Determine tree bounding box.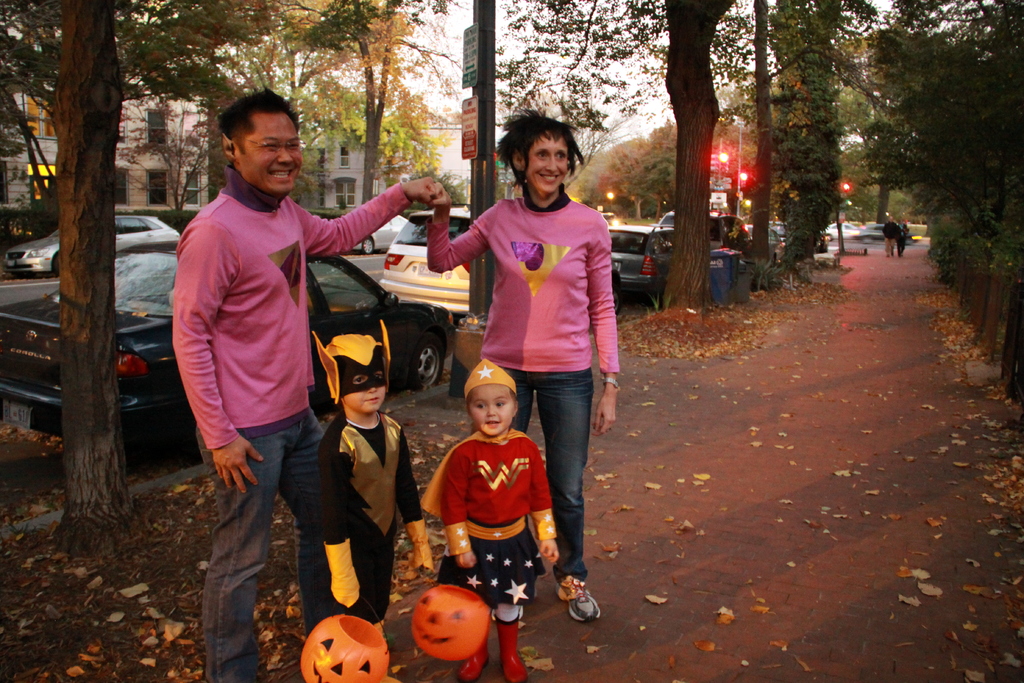
Determined: rect(490, 0, 774, 320).
